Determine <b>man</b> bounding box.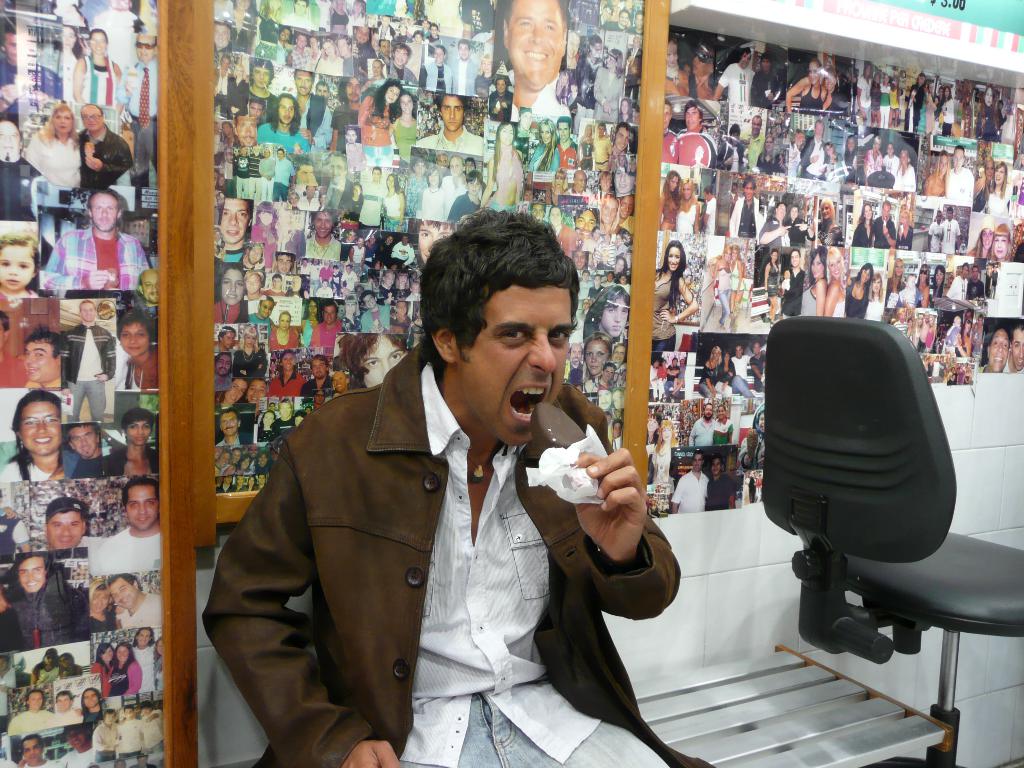
Determined: rect(19, 735, 64, 767).
